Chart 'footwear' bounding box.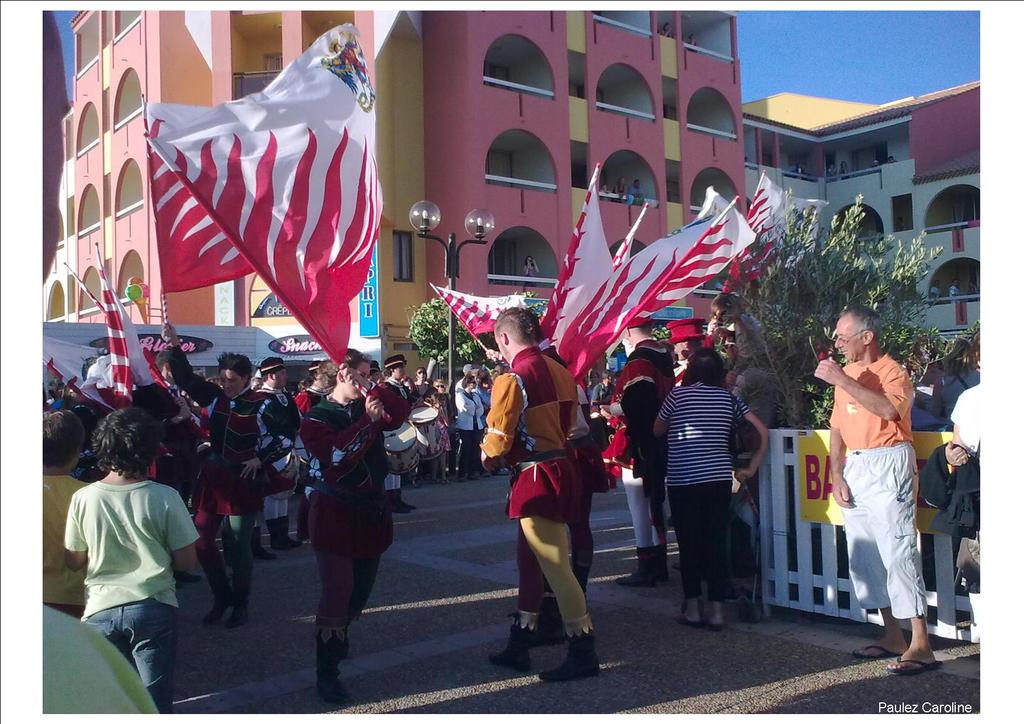
Charted: bbox(676, 616, 703, 627).
